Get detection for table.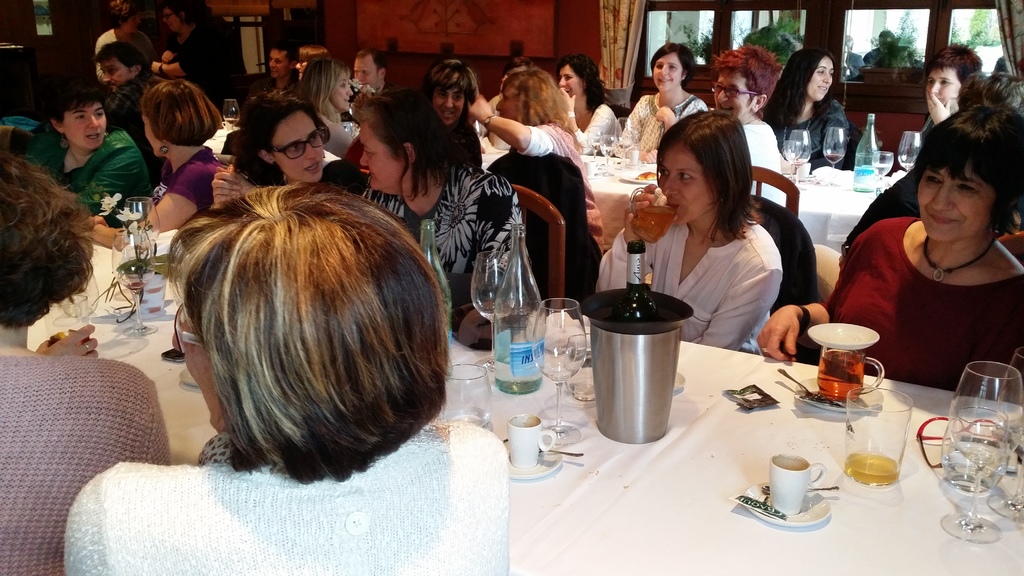
Detection: [left=477, top=156, right=911, bottom=247].
